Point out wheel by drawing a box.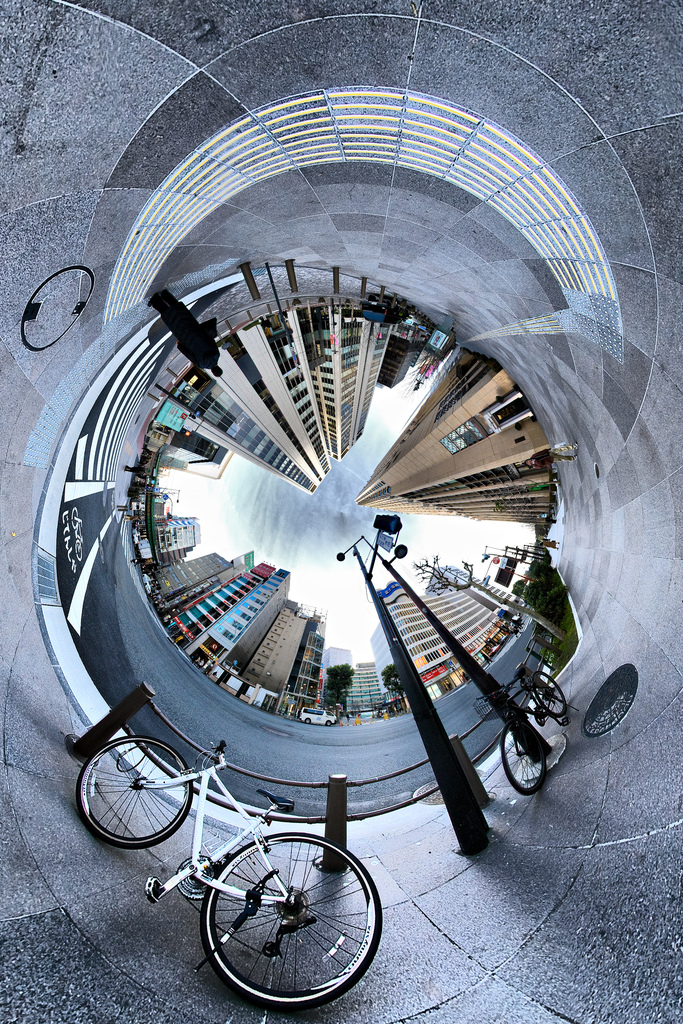
<bbox>498, 721, 553, 798</bbox>.
